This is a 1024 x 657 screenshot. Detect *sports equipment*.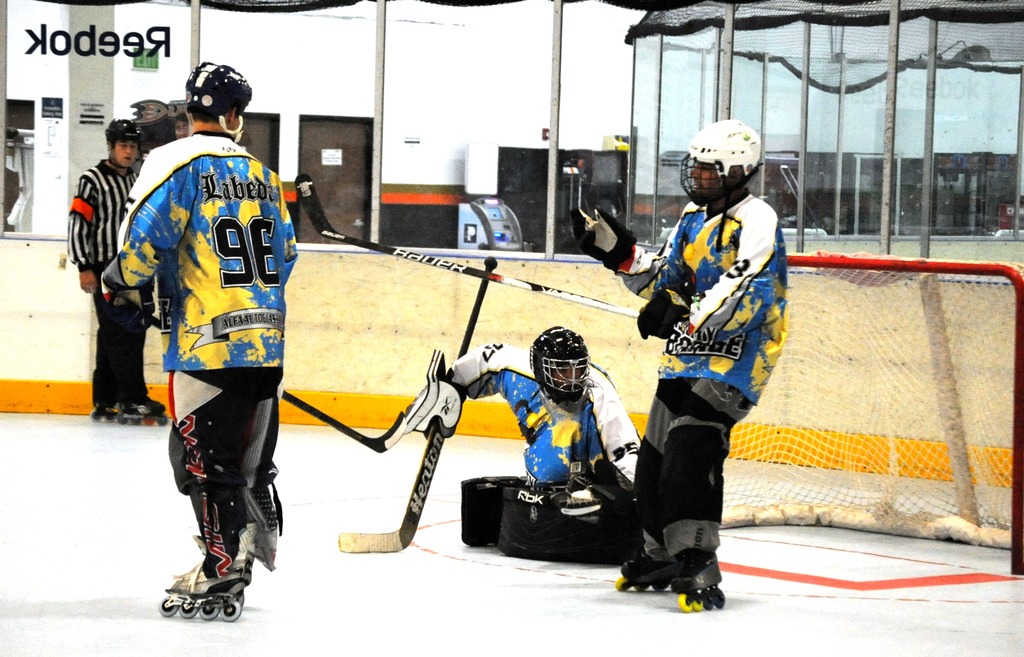
(left=118, top=295, right=408, bottom=454).
